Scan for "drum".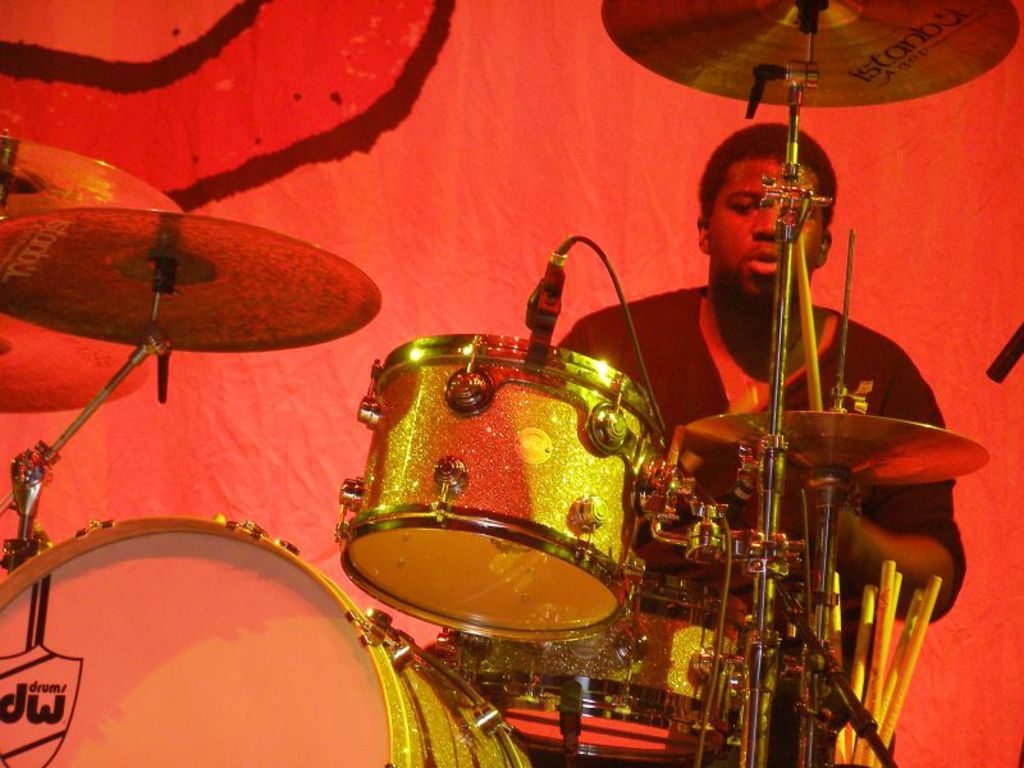
Scan result: [0, 515, 534, 767].
